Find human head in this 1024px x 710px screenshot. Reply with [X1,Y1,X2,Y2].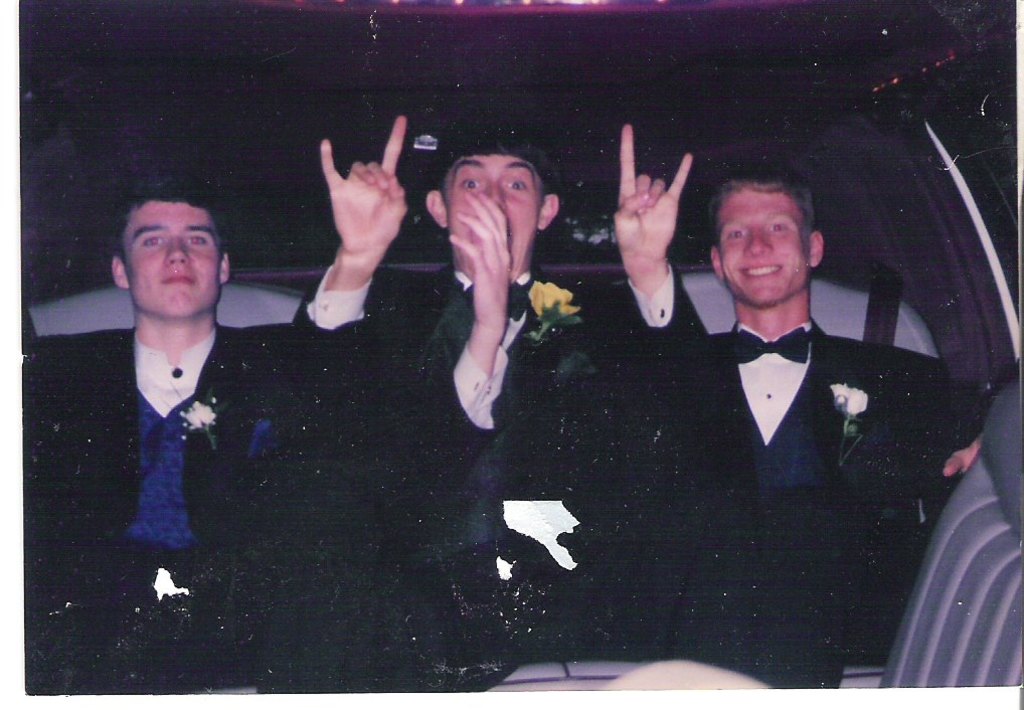
[711,166,831,305].
